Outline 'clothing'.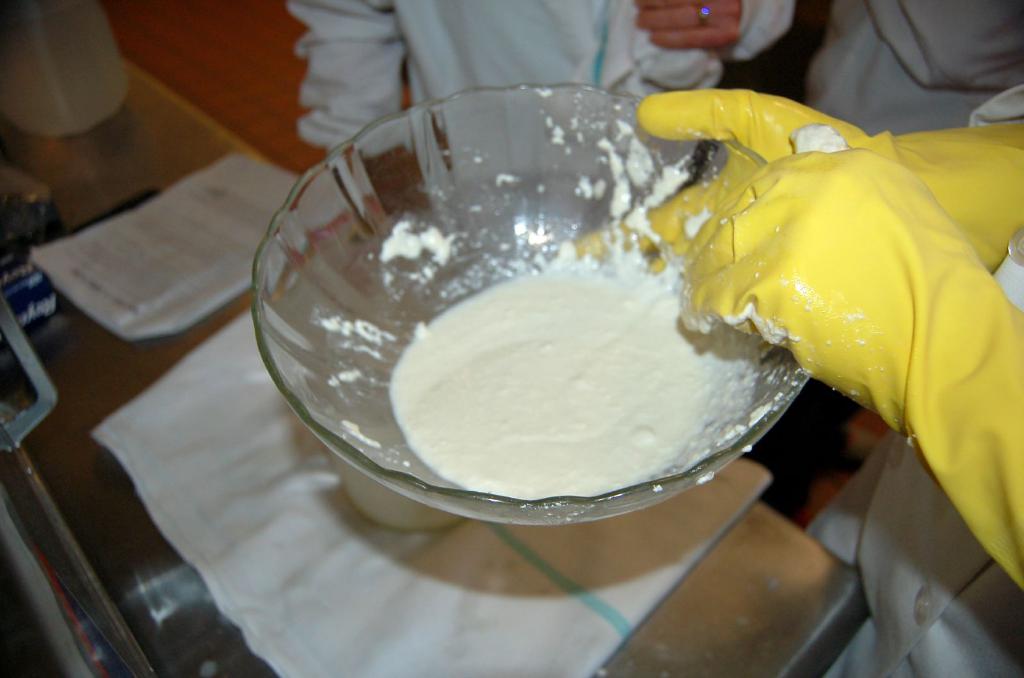
Outline: x1=780, y1=0, x2=1023, y2=131.
